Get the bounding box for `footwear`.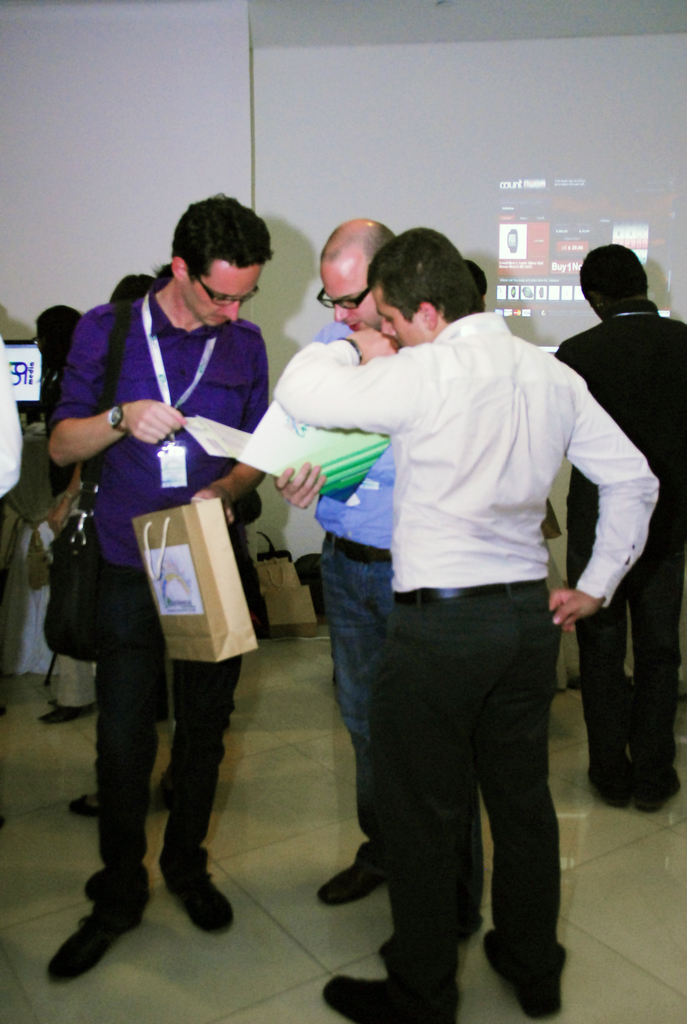
box=[161, 870, 233, 934].
